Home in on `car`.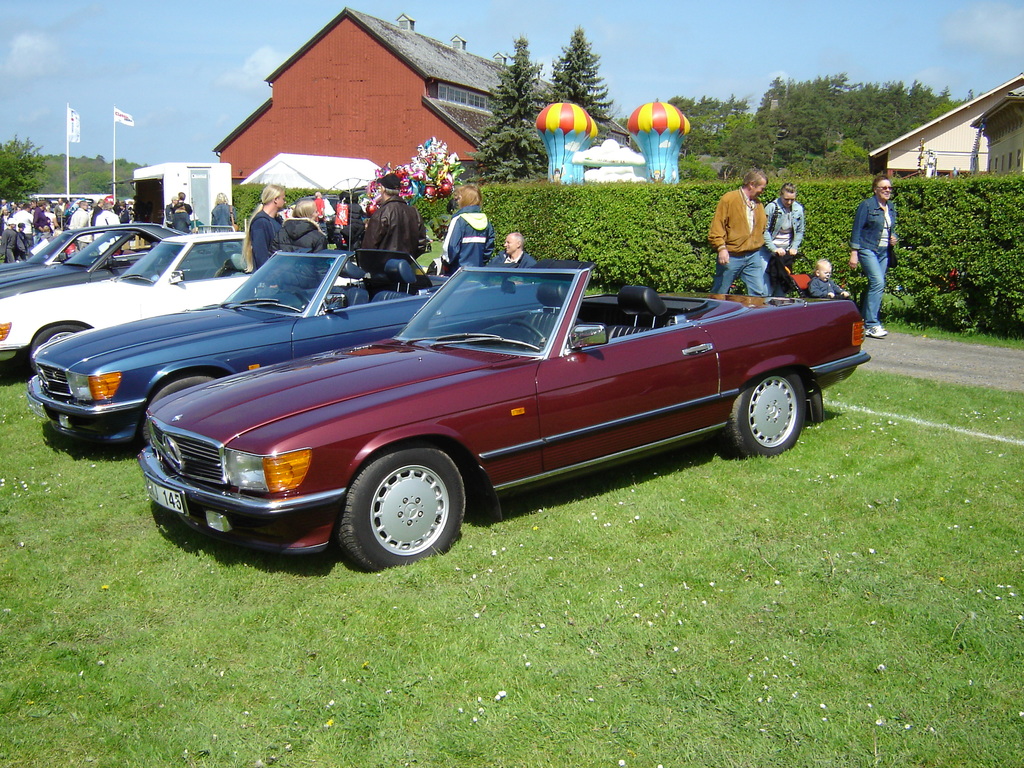
Homed in at [26, 246, 538, 456].
